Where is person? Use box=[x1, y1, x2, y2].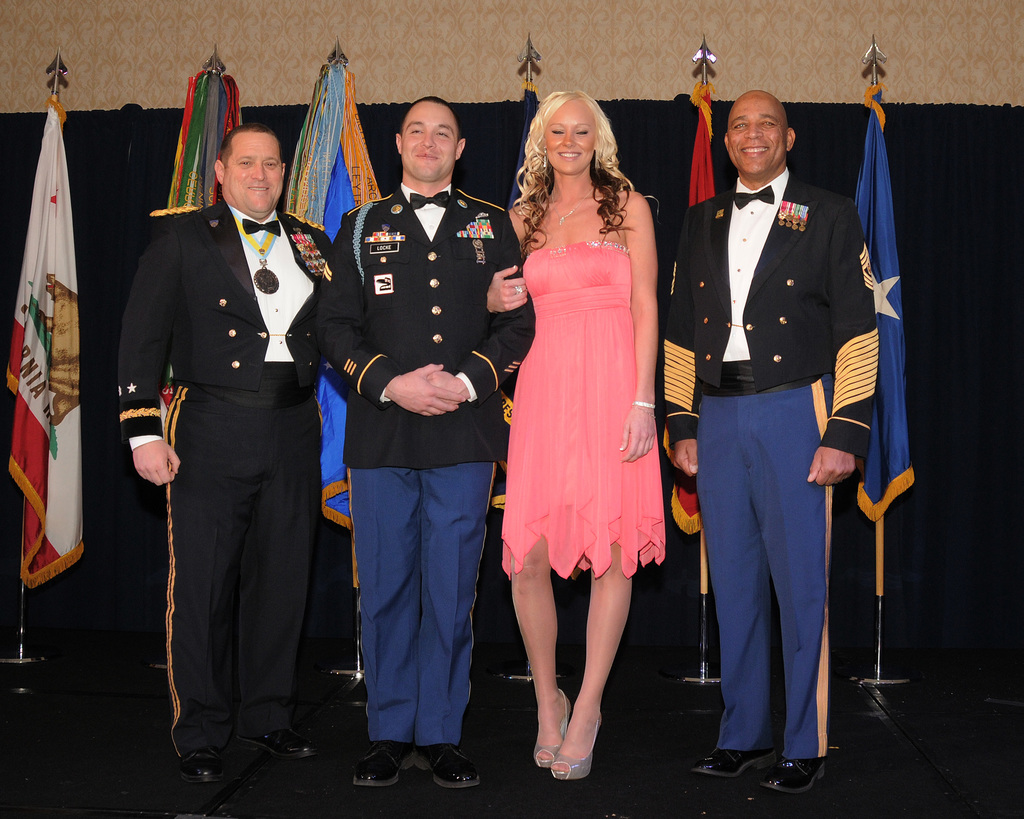
box=[310, 100, 557, 802].
